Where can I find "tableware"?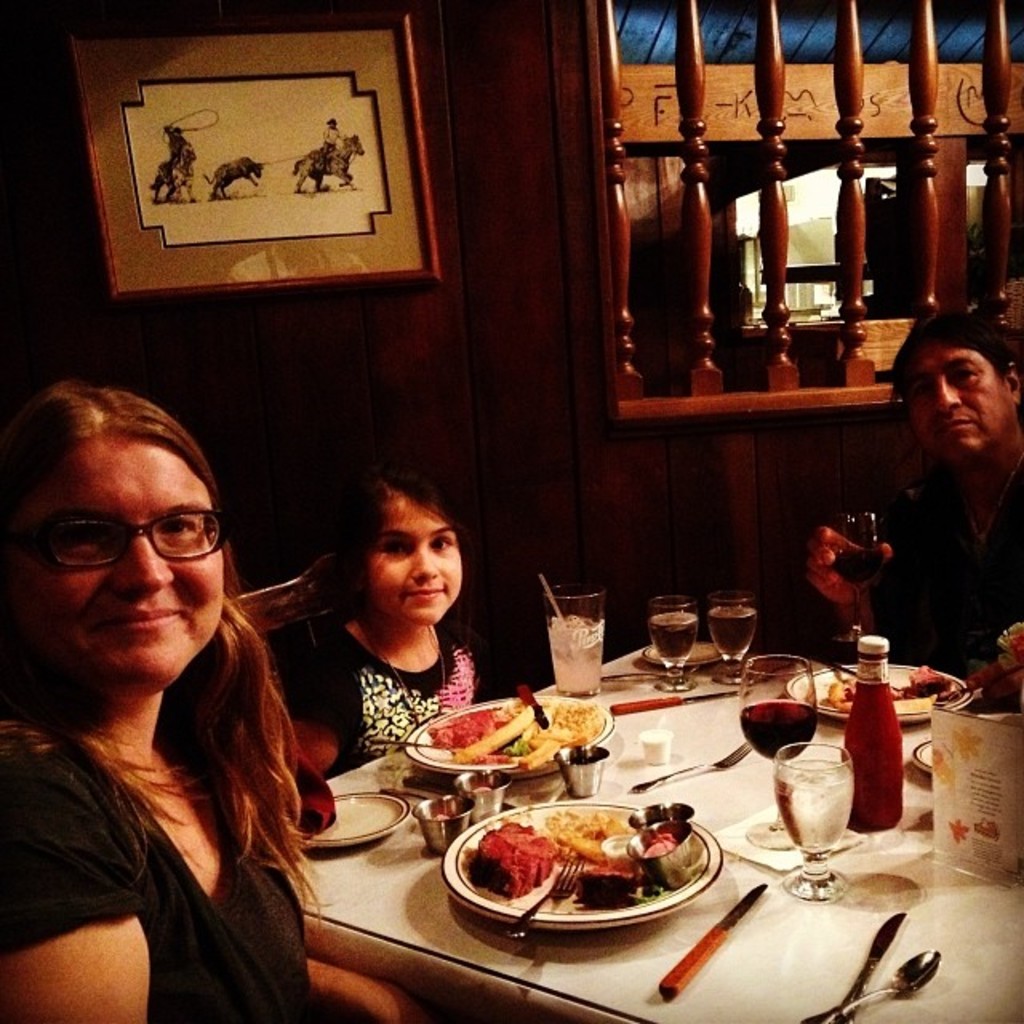
You can find it at 656/883/765/998.
